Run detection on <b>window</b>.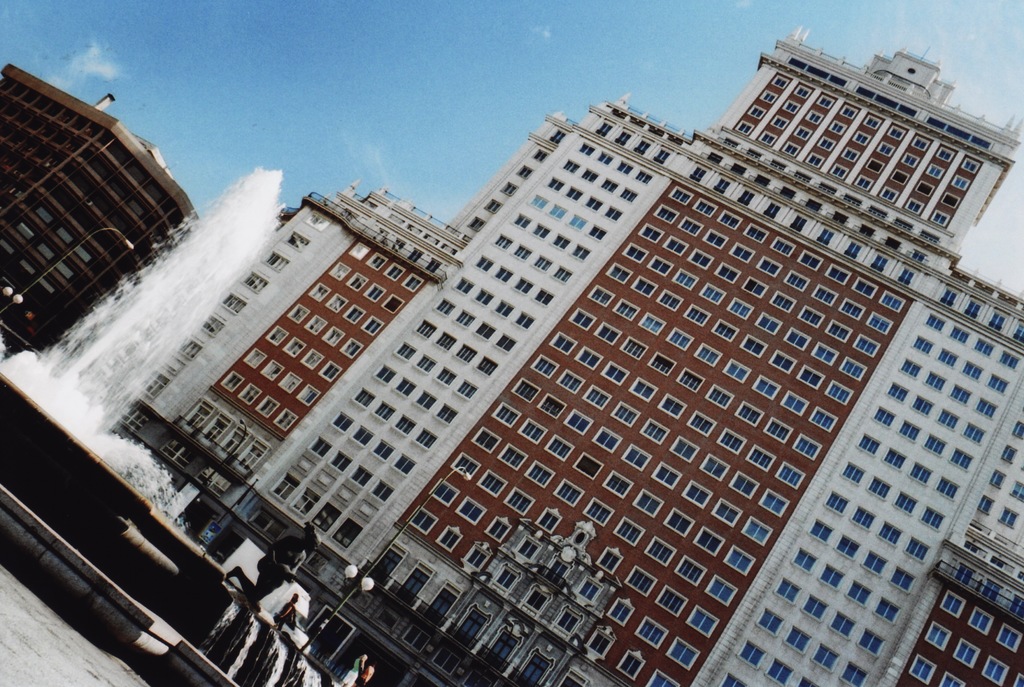
Result: box=[610, 401, 639, 424].
